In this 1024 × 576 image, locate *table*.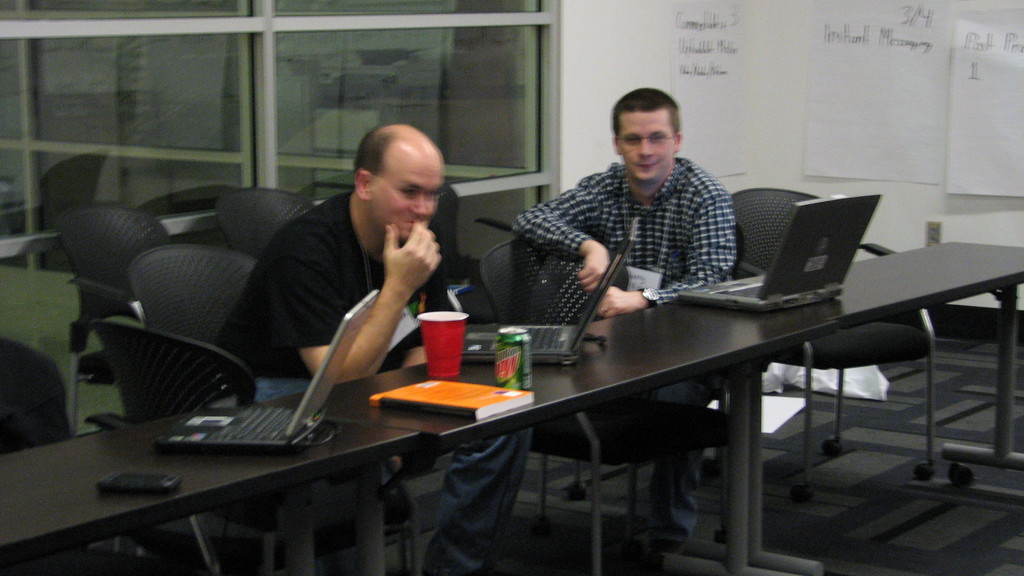
Bounding box: box(276, 236, 1023, 575).
